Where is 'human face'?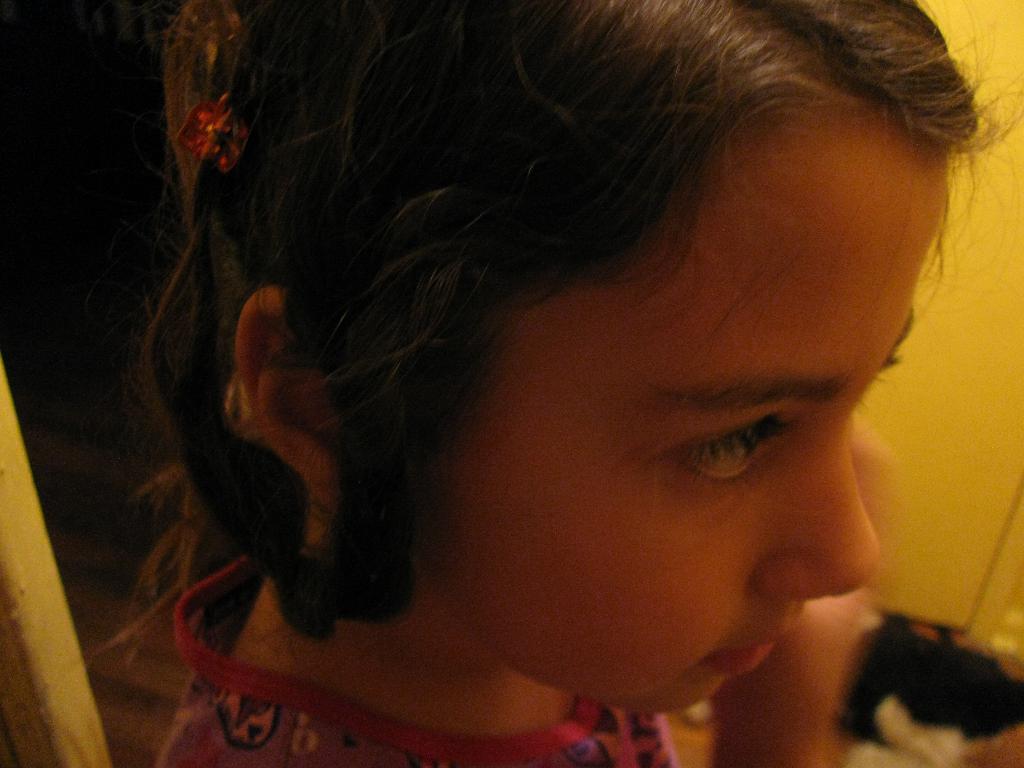
413:108:957:703.
